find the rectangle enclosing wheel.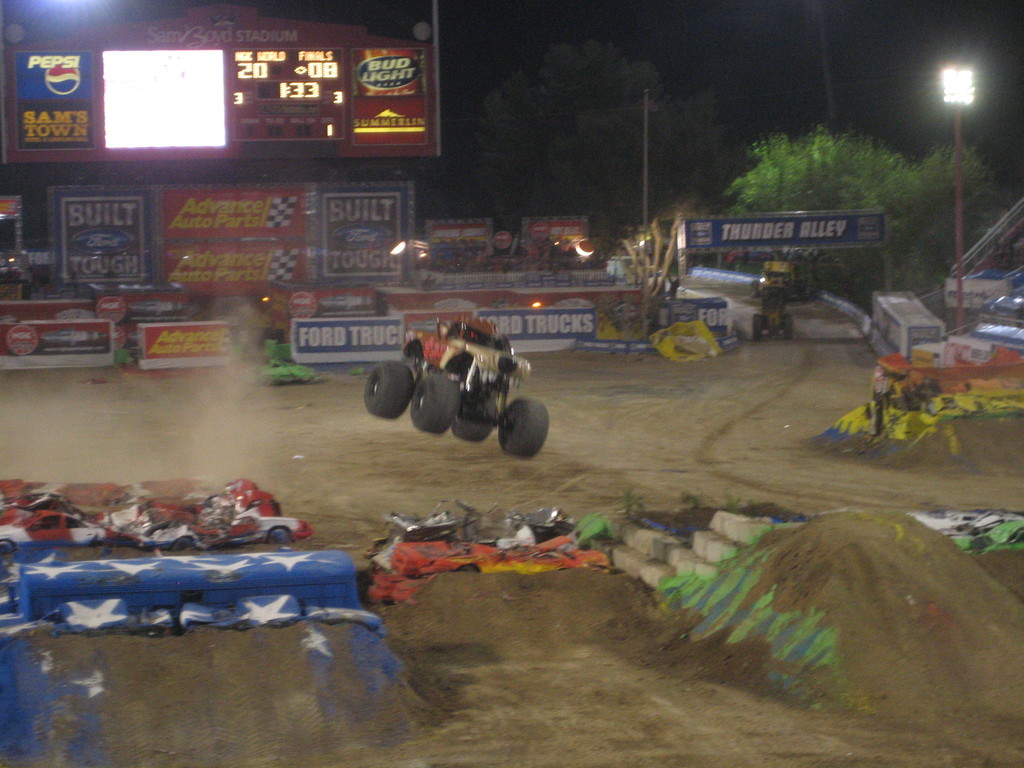
[749,312,763,341].
